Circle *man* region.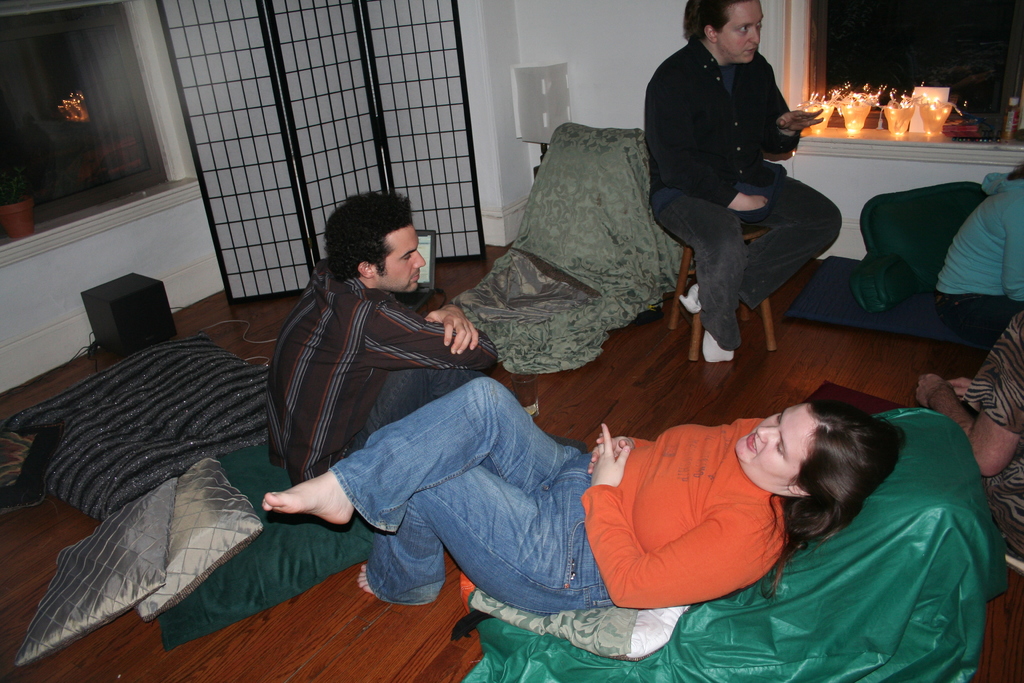
Region: 648:0:838:361.
